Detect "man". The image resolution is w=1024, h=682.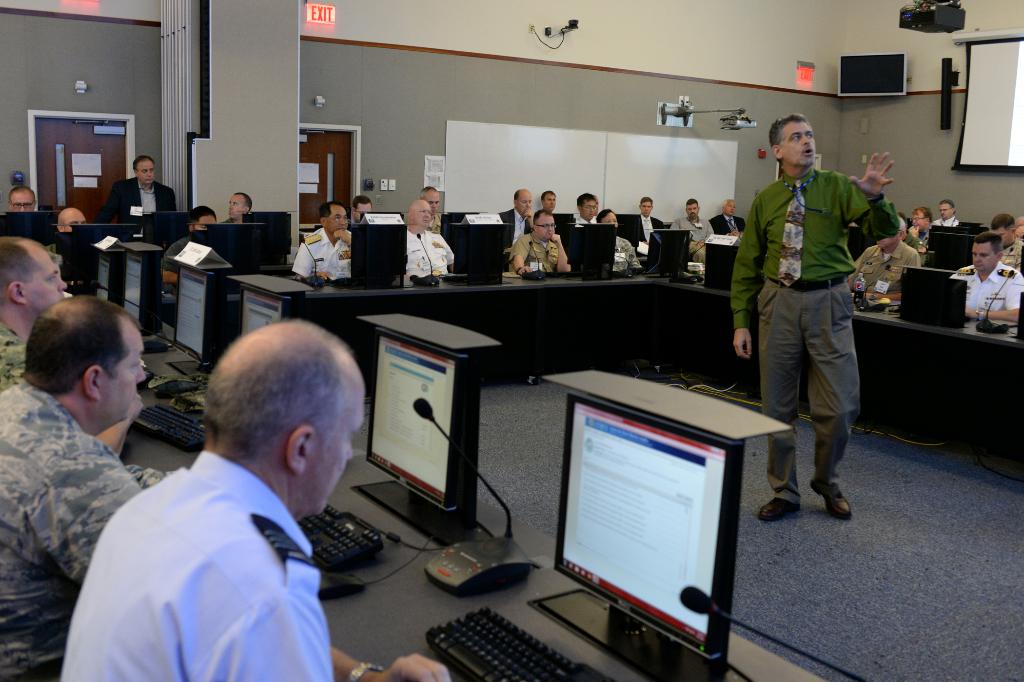
(406, 199, 454, 280).
